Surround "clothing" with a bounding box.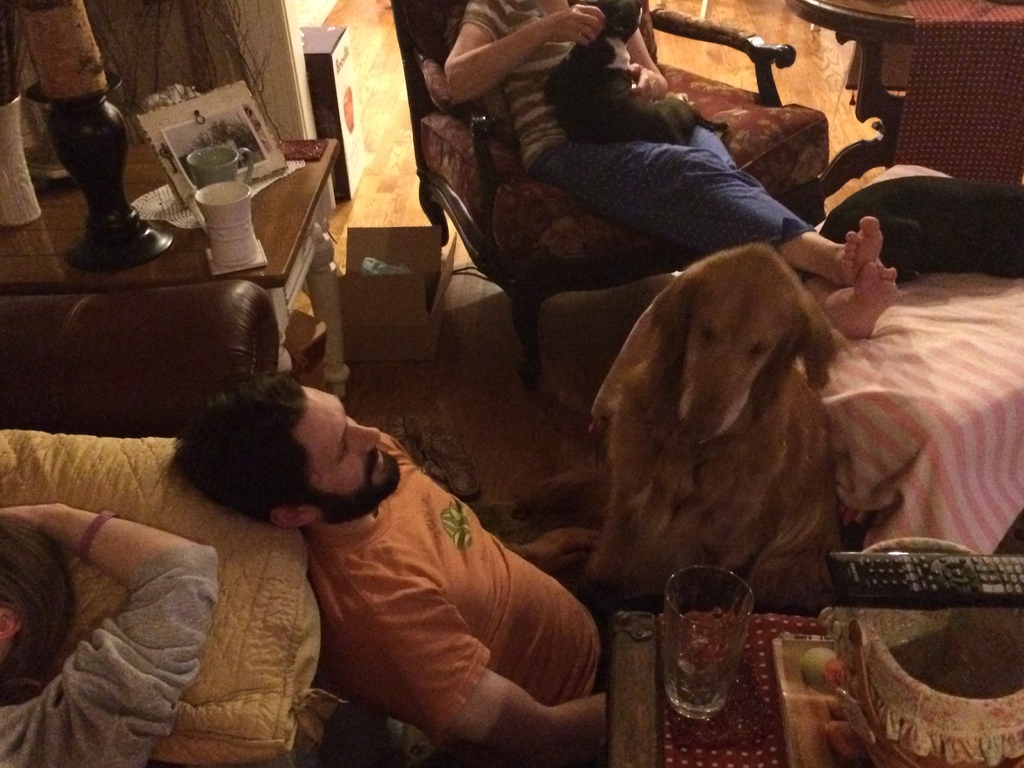
region(298, 430, 654, 766).
